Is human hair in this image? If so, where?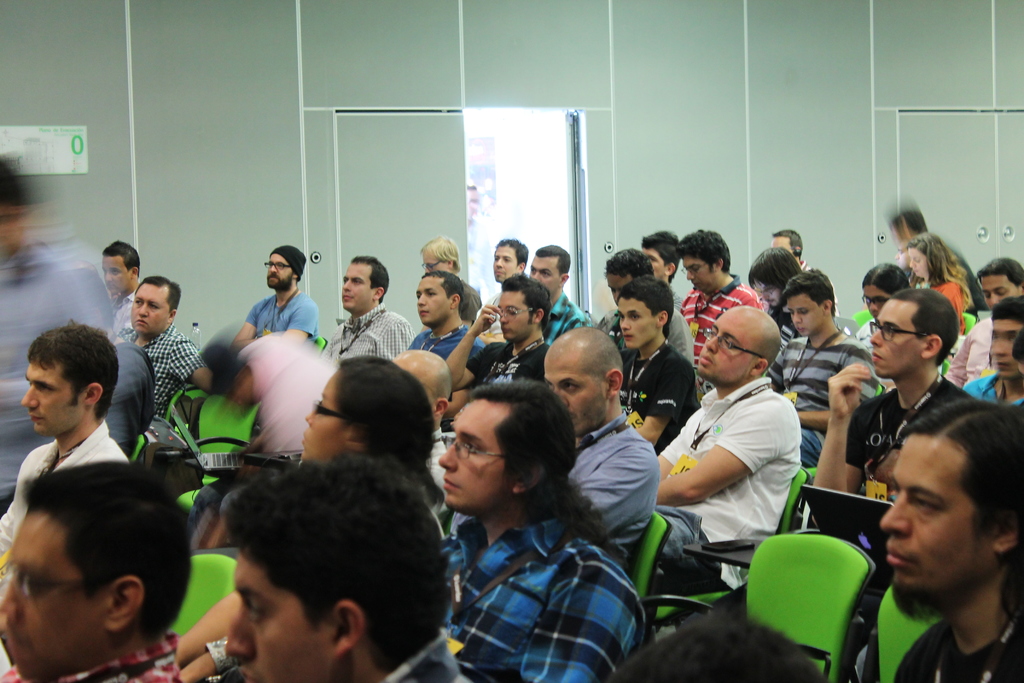
Yes, at (x1=420, y1=268, x2=465, y2=304).
